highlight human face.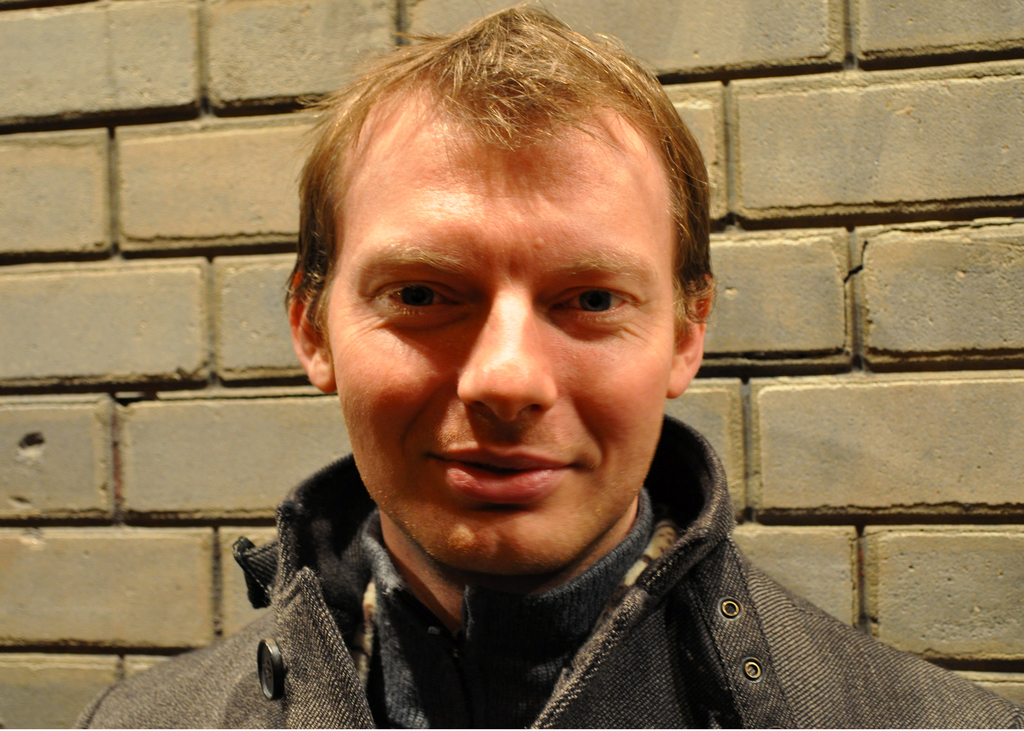
Highlighted region: [328, 93, 678, 569].
